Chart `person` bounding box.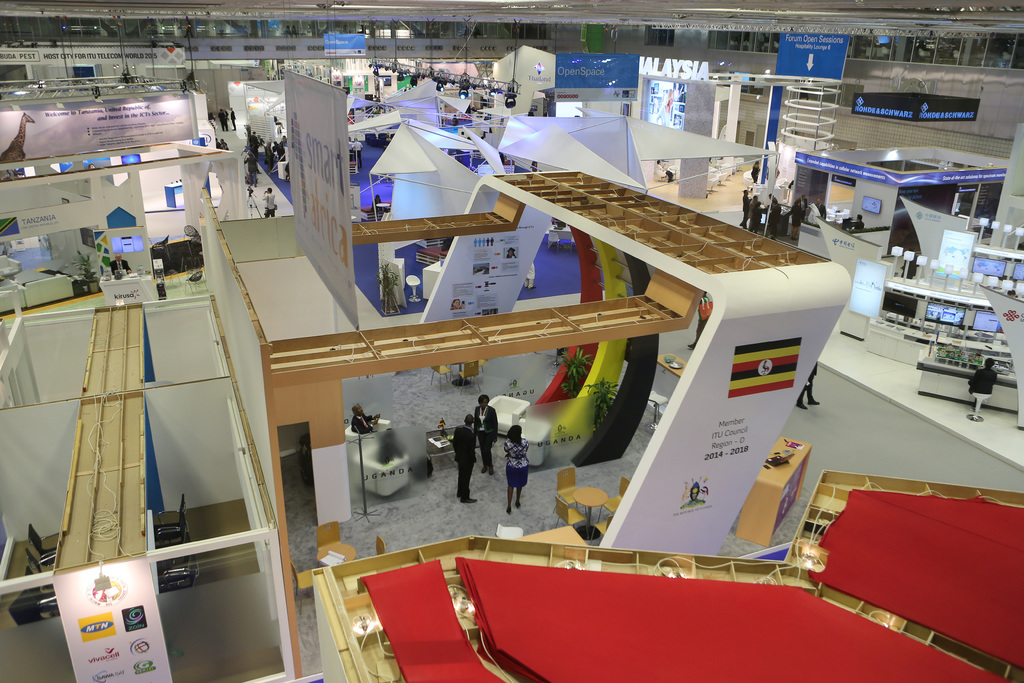
Charted: 961 352 1005 409.
